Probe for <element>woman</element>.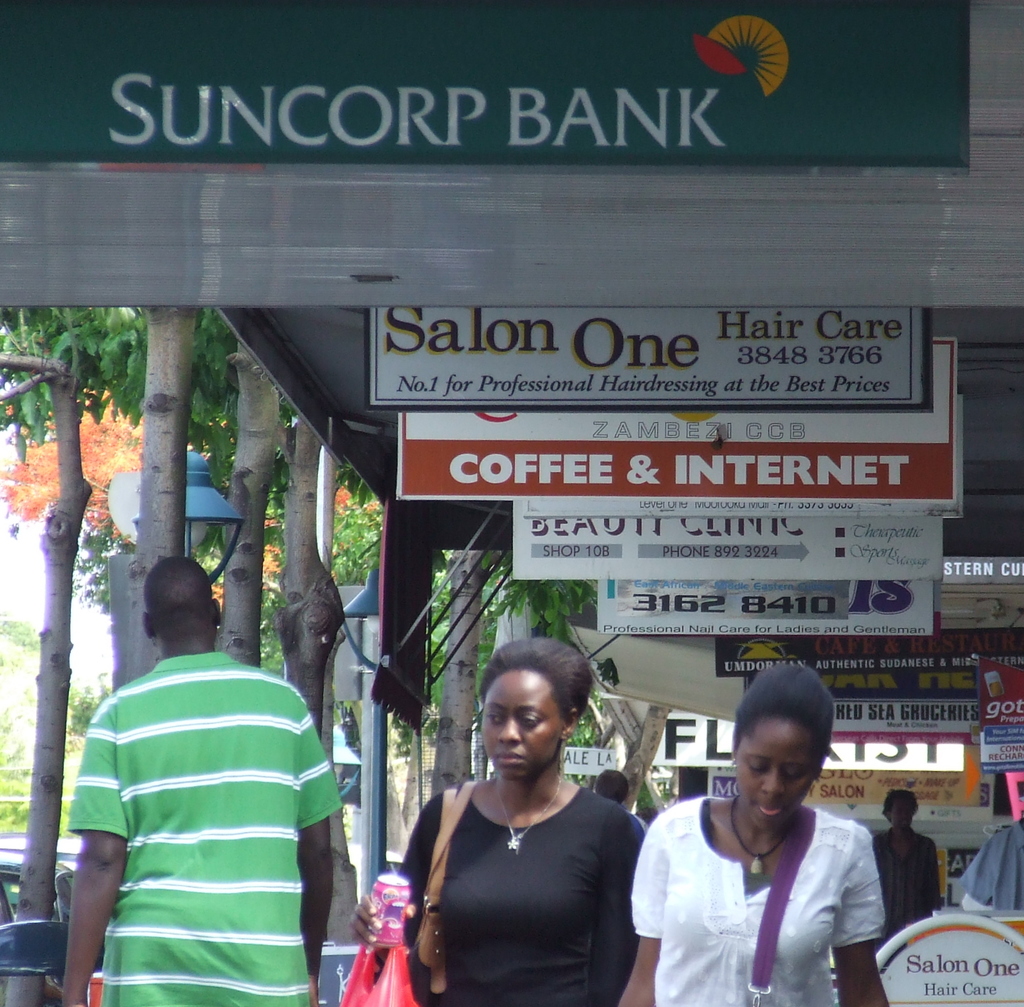
Probe result: 616, 662, 897, 1006.
